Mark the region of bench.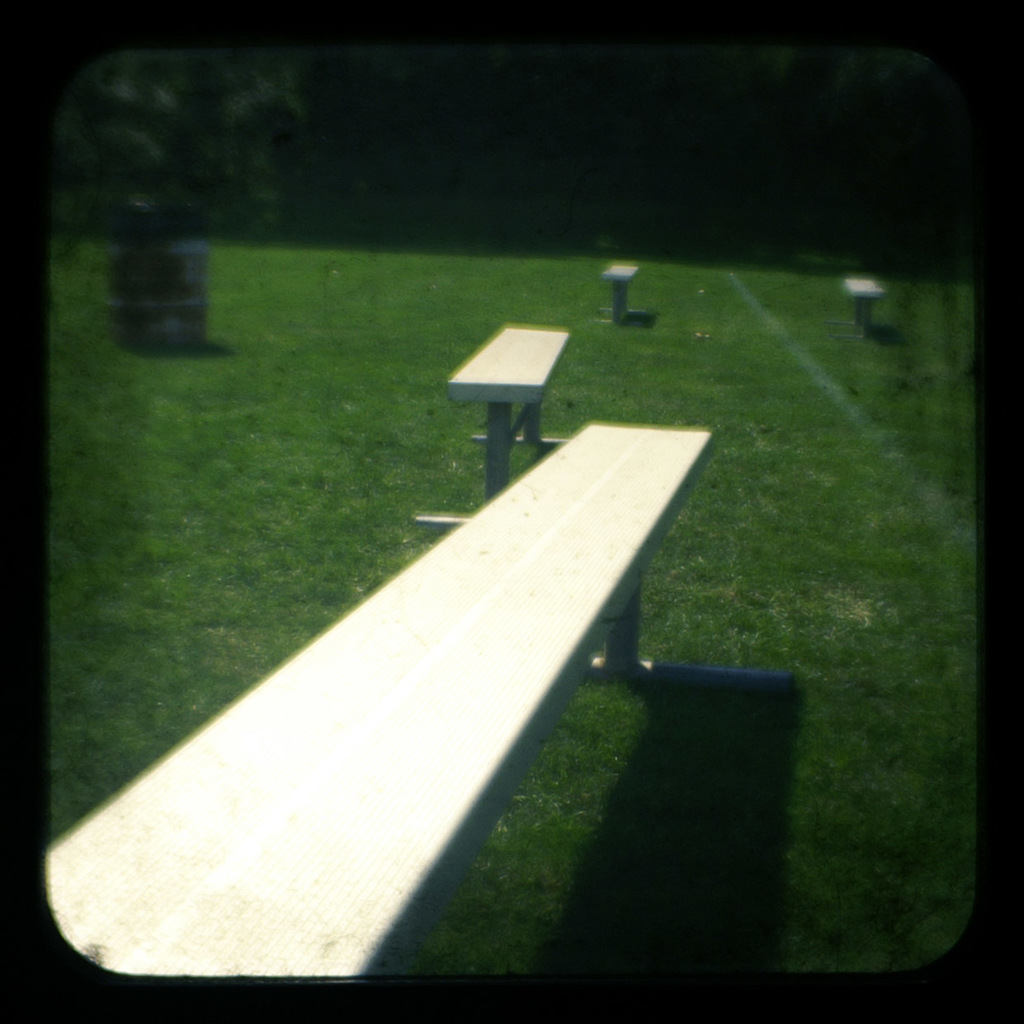
Region: 416/325/564/521.
